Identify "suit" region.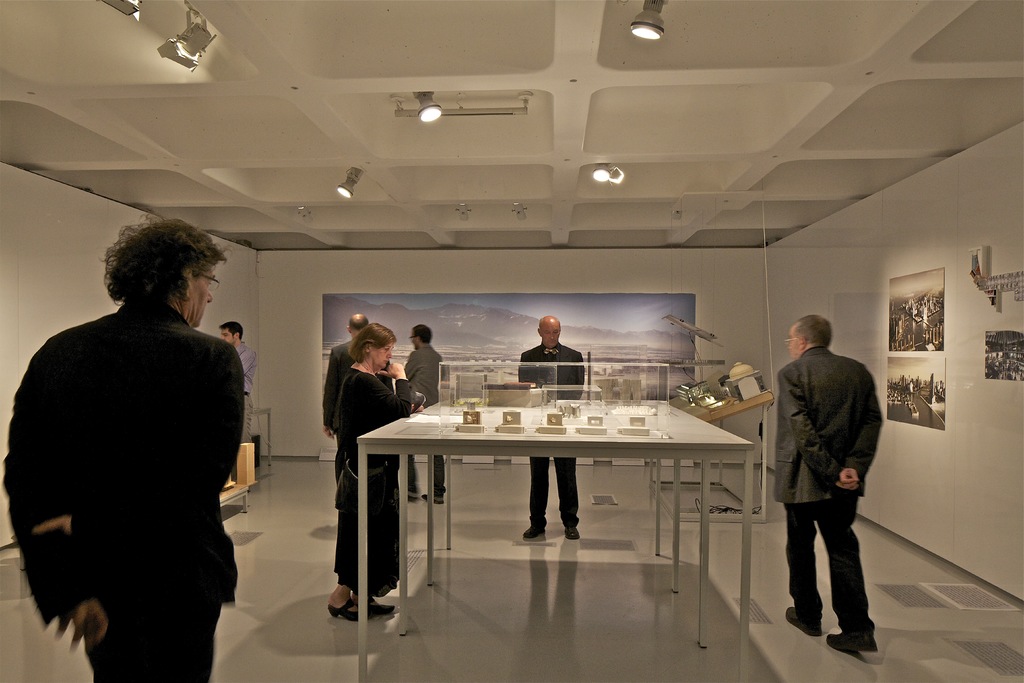
Region: [780, 386, 890, 665].
